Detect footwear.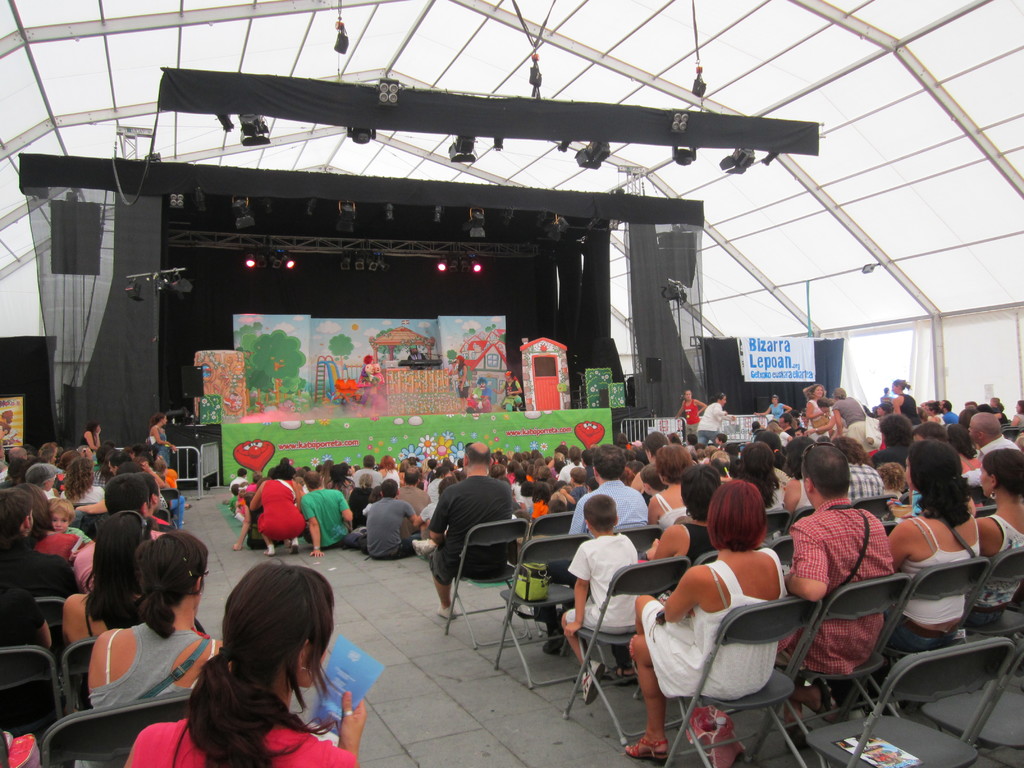
Detected at box(784, 722, 812, 749).
